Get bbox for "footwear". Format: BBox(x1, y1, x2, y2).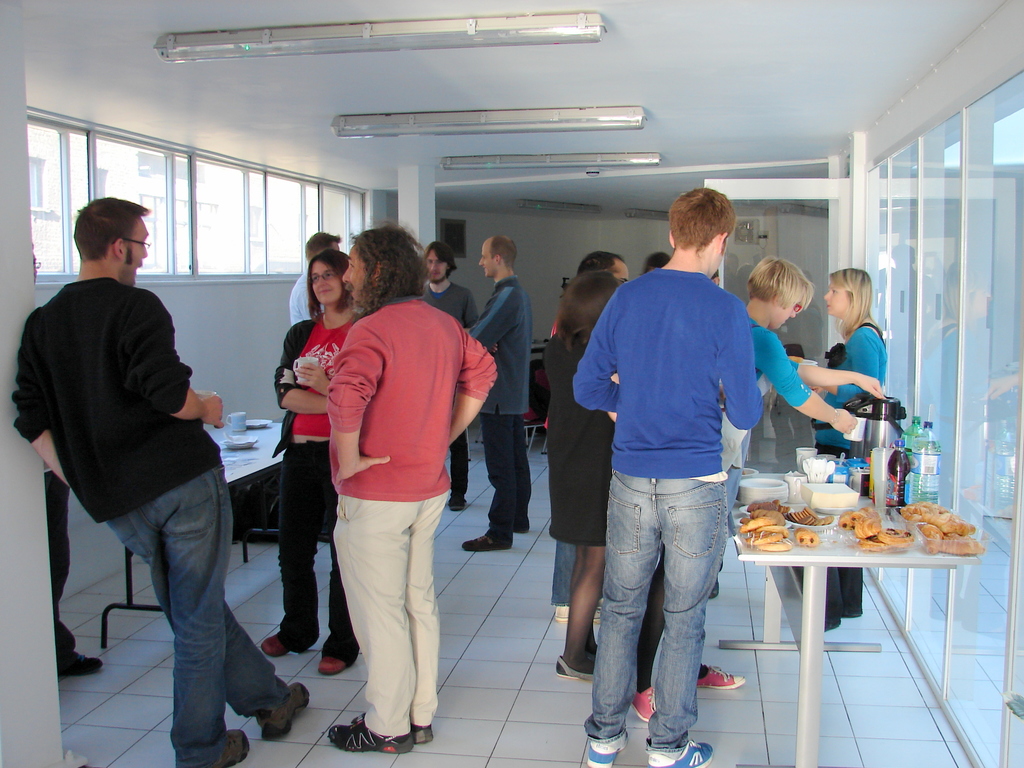
BBox(461, 529, 511, 549).
